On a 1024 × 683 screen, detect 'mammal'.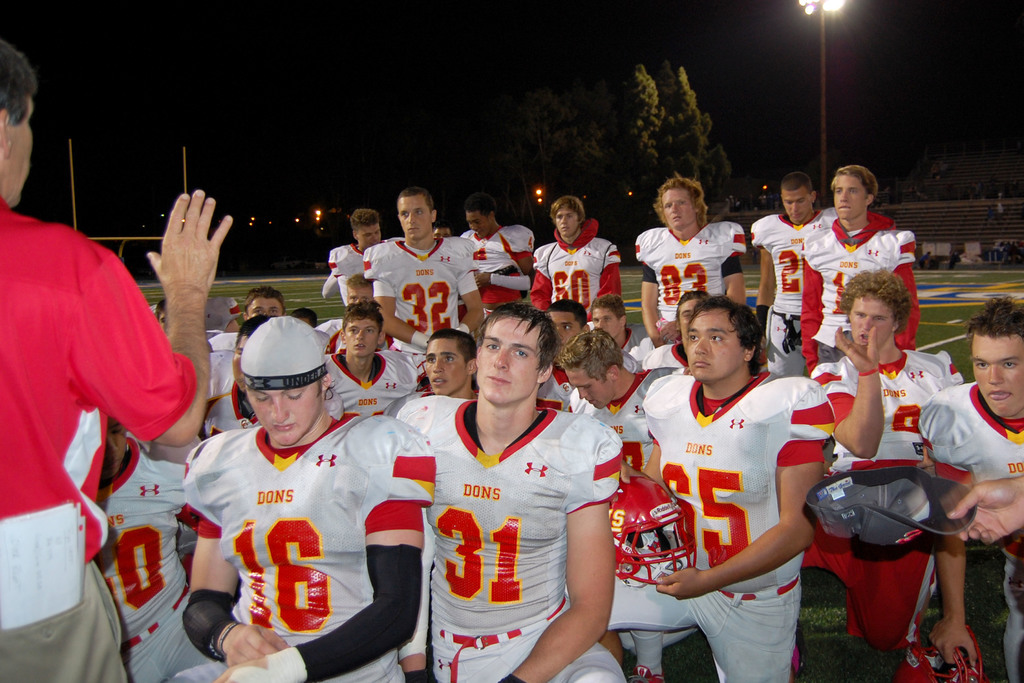
92,419,189,682.
